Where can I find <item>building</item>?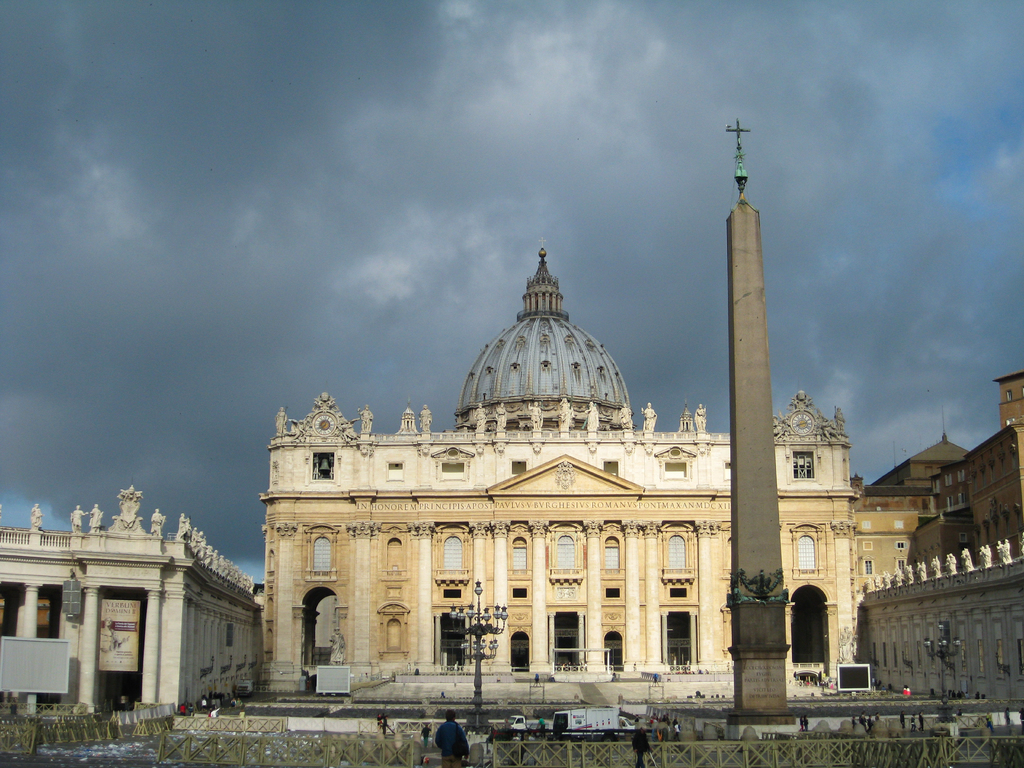
You can find it at crop(864, 400, 996, 506).
